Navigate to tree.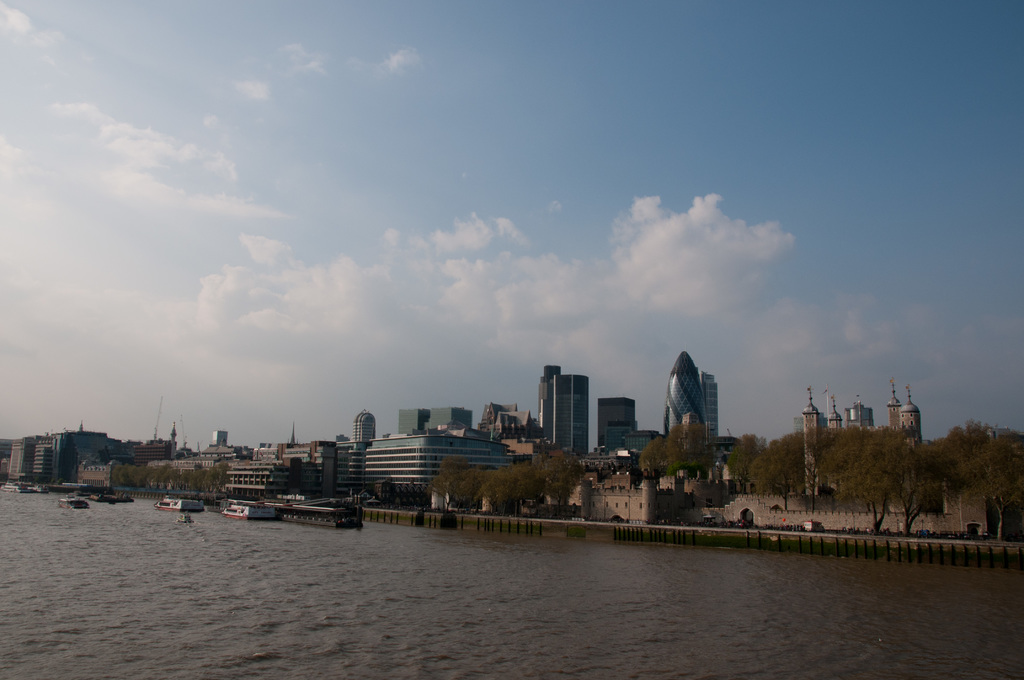
Navigation target: 634, 423, 716, 503.
